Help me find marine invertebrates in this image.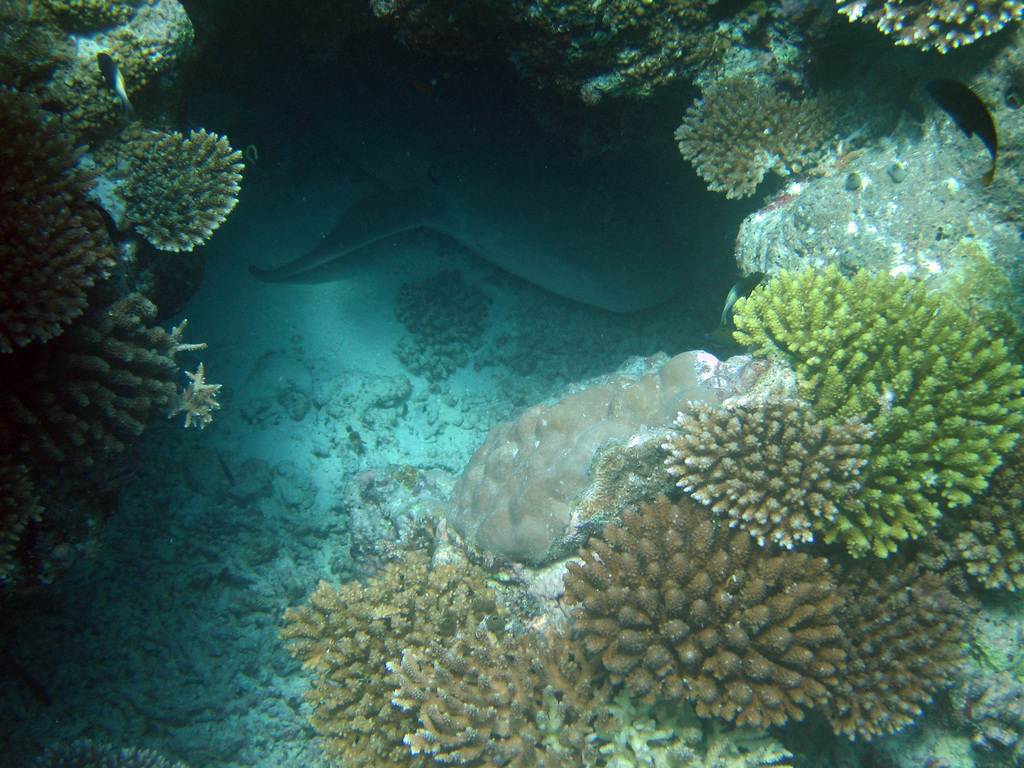
Found it: crop(382, 593, 613, 767).
